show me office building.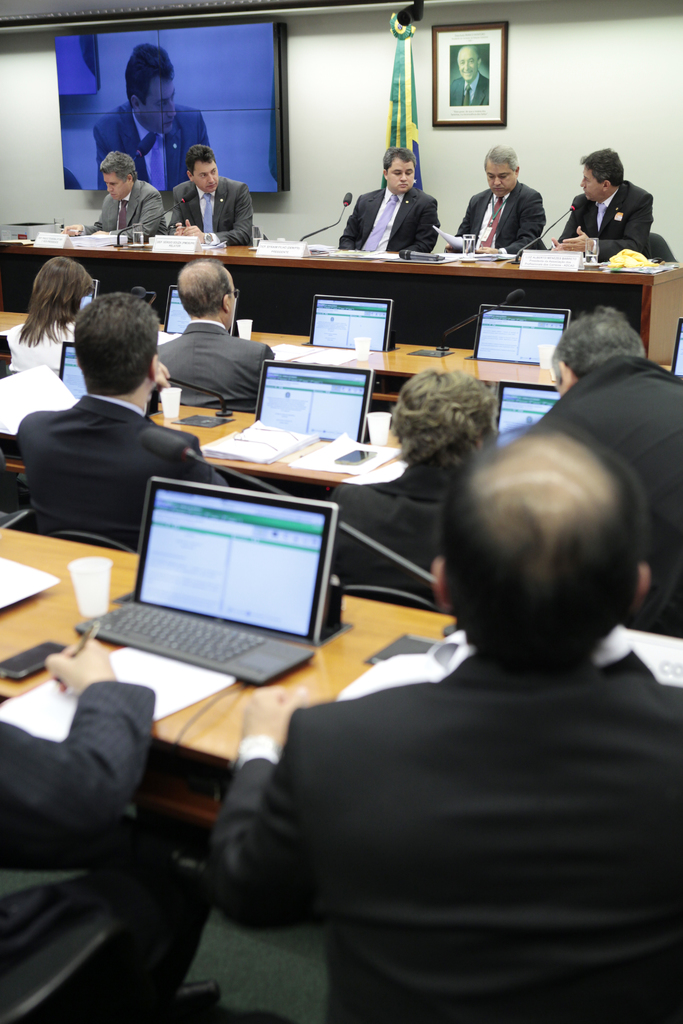
office building is here: detection(0, 0, 682, 1023).
